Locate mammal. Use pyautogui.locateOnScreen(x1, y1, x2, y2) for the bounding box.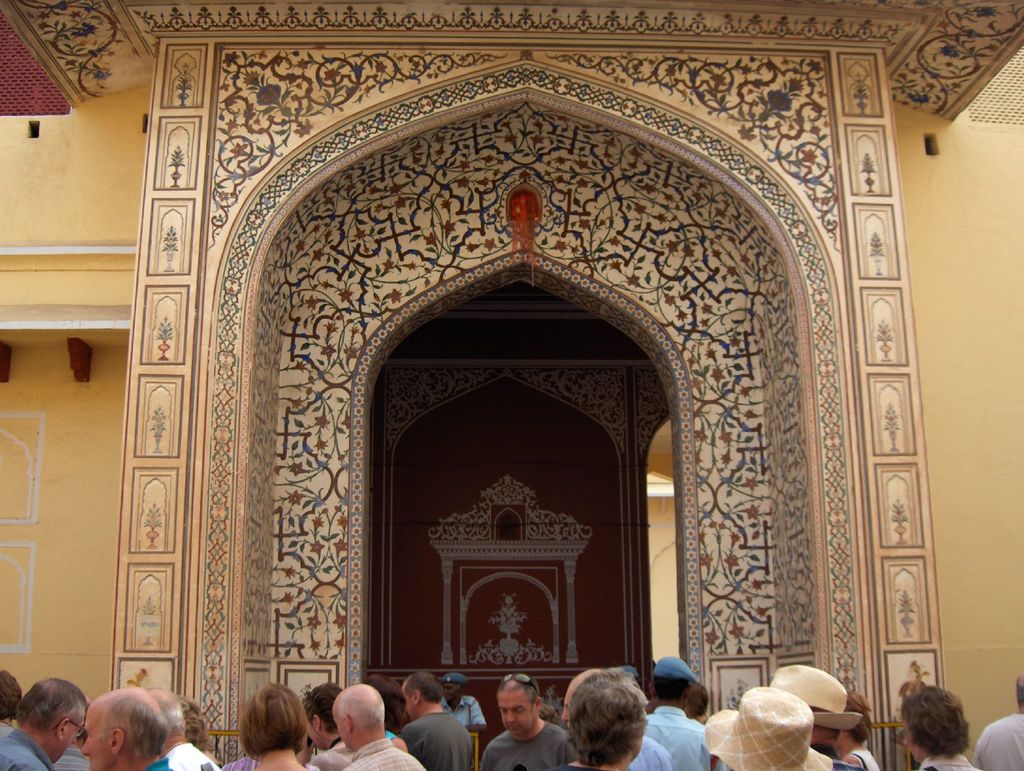
pyautogui.locateOnScreen(403, 670, 476, 770).
